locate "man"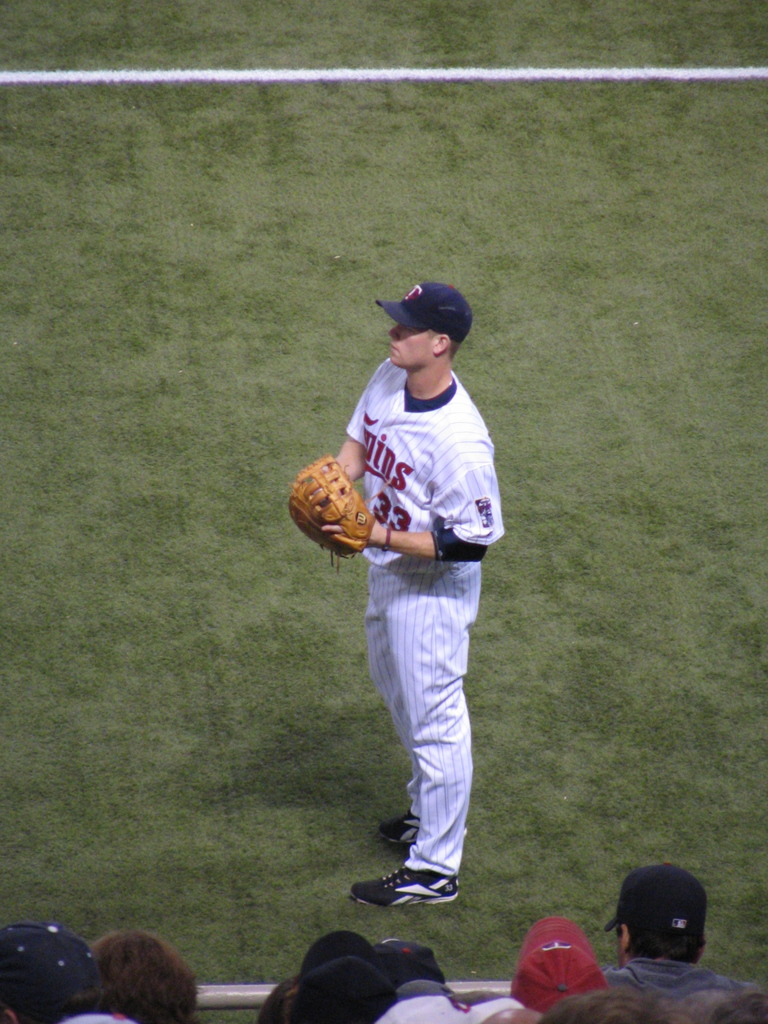
480, 1007, 541, 1023
